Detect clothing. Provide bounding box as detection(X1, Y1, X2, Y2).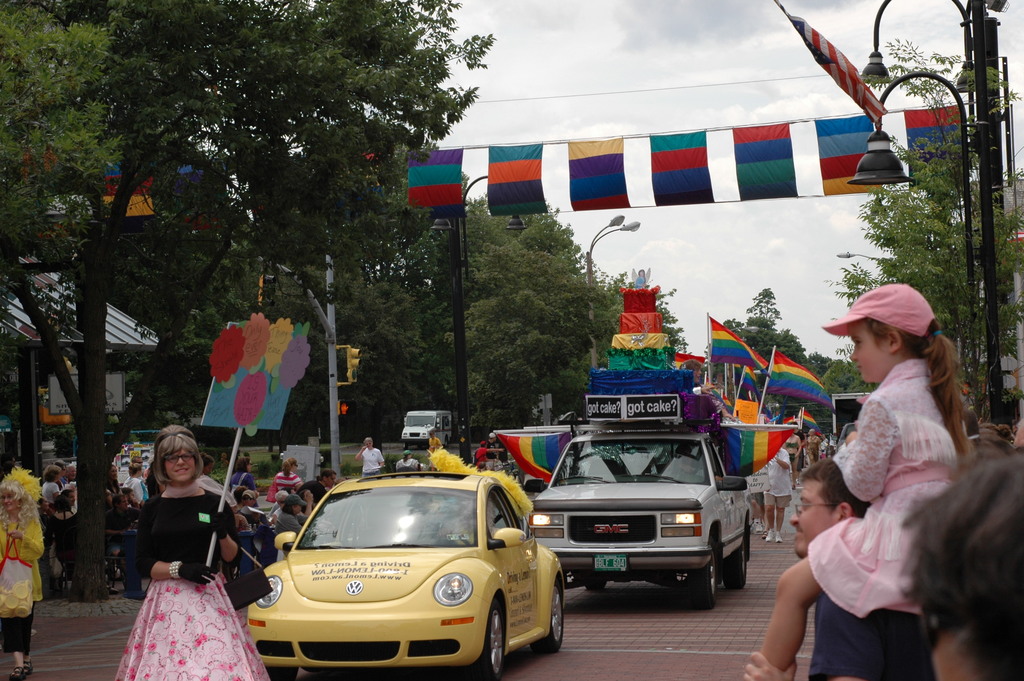
detection(427, 439, 442, 472).
